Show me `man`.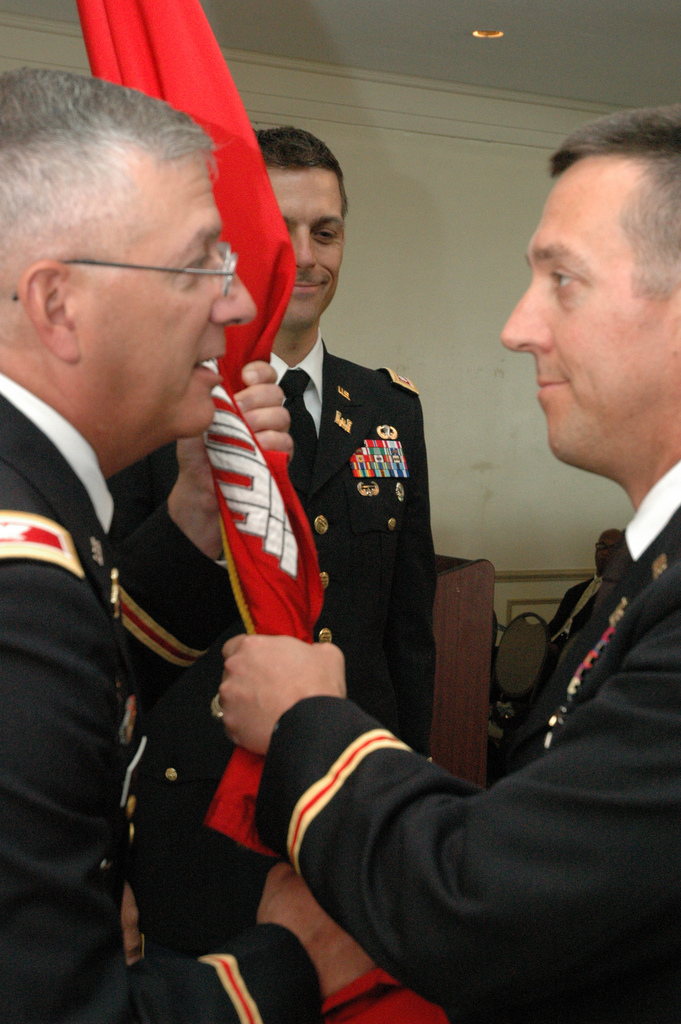
`man` is here: {"left": 111, "top": 125, "right": 432, "bottom": 1023}.
